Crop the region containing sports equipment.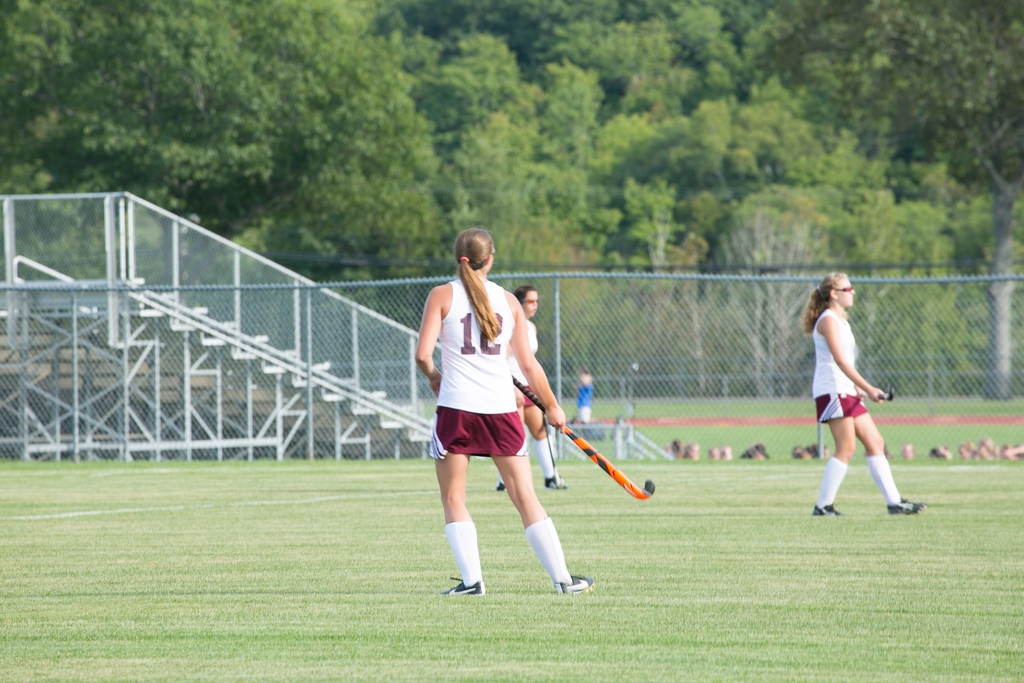
Crop region: rect(504, 377, 653, 496).
